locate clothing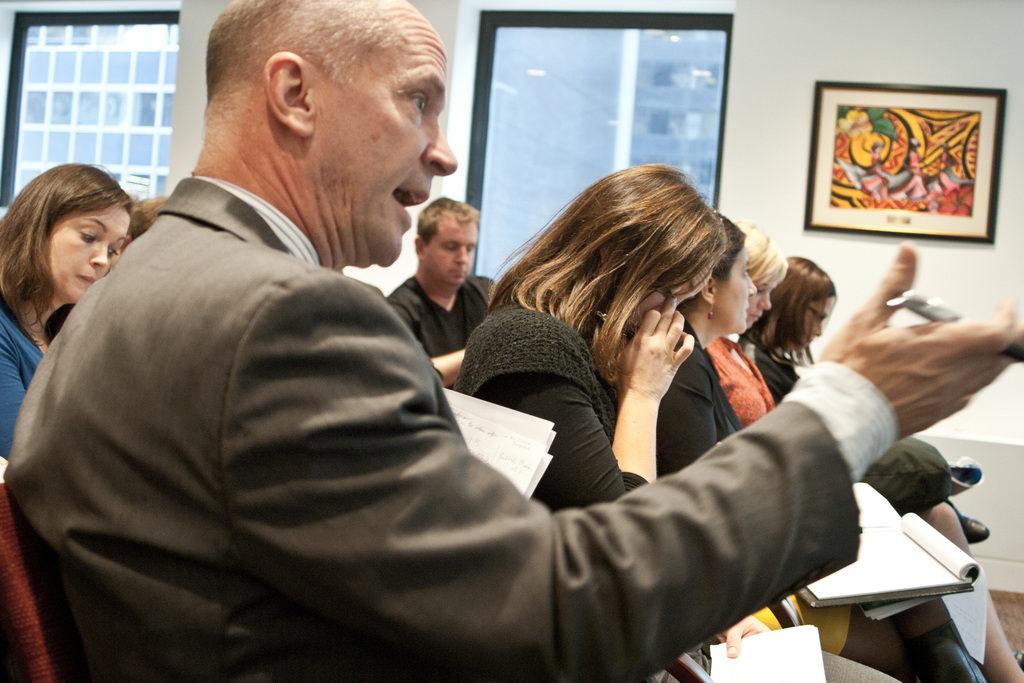
<region>460, 300, 899, 682</region>
